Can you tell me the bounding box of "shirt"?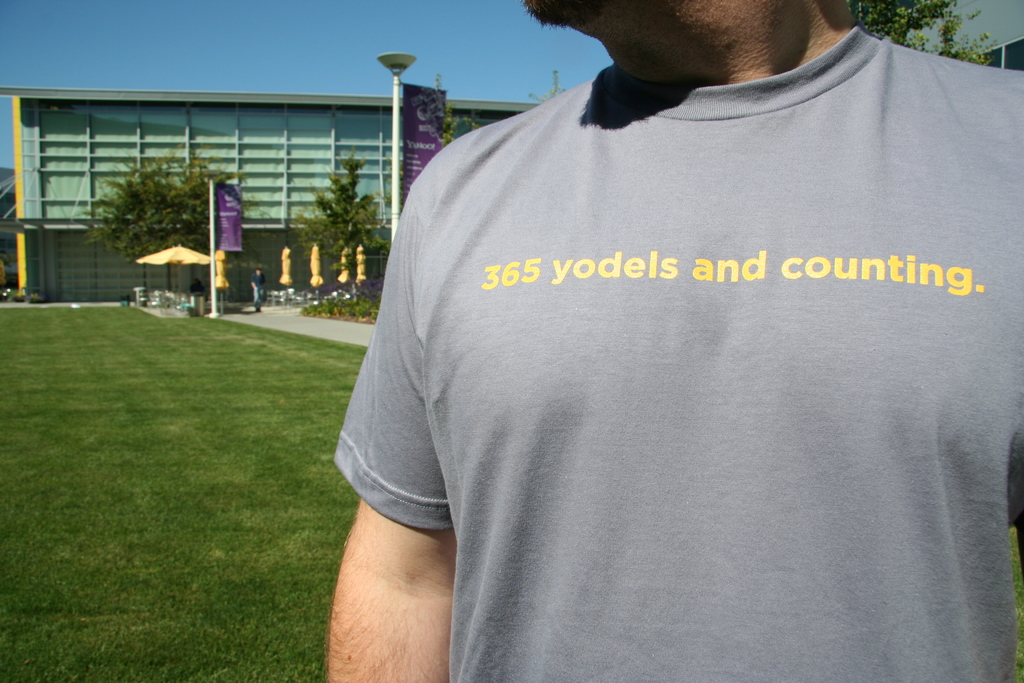
<region>309, 55, 1011, 682</region>.
